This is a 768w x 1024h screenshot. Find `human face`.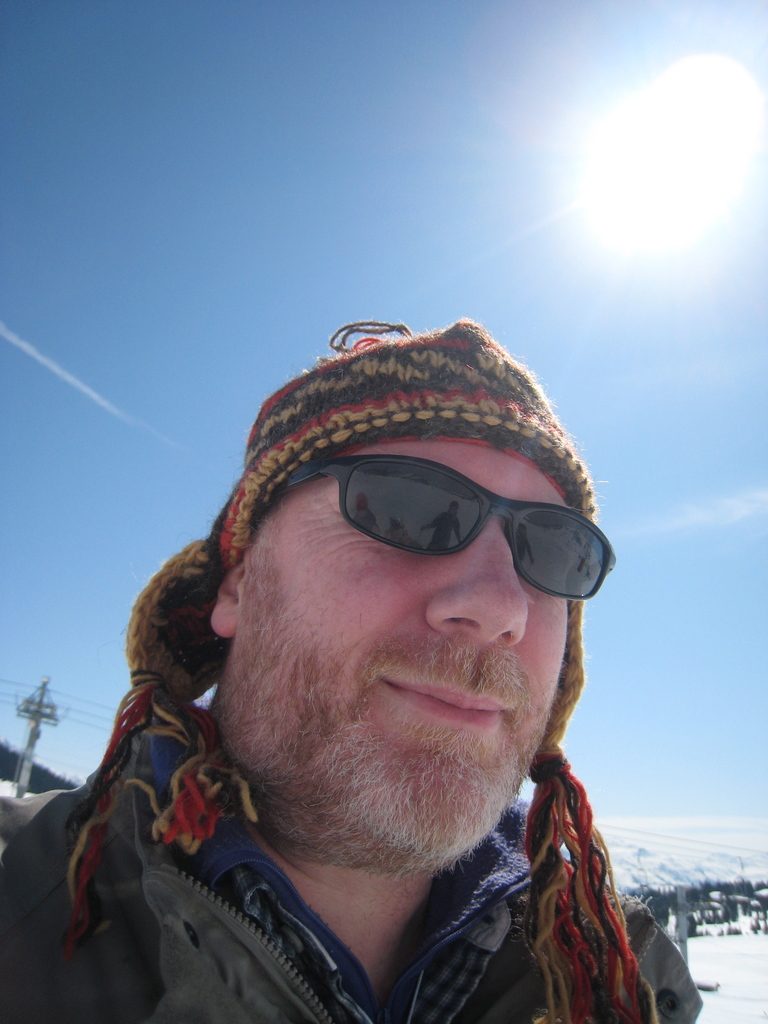
Bounding box: <region>222, 447, 579, 847</region>.
